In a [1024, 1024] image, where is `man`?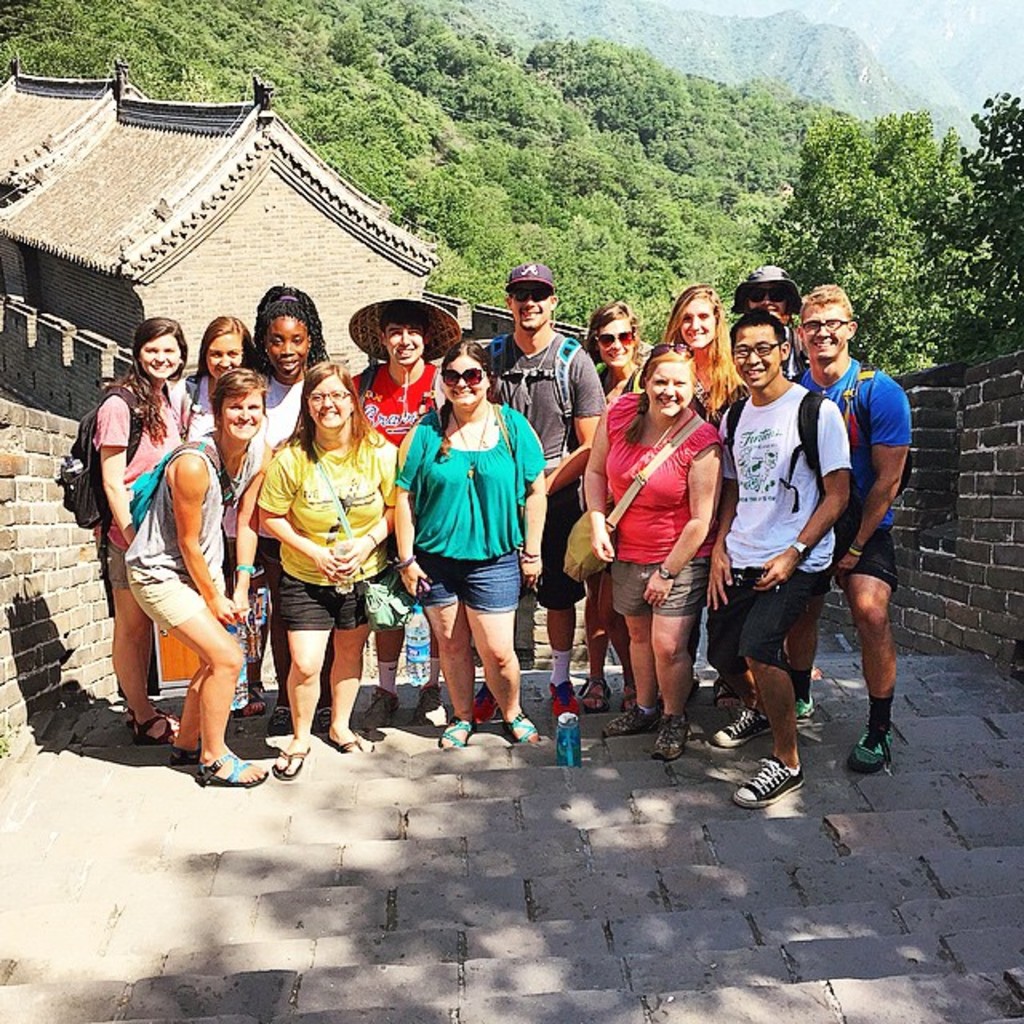
<region>354, 301, 474, 730</region>.
